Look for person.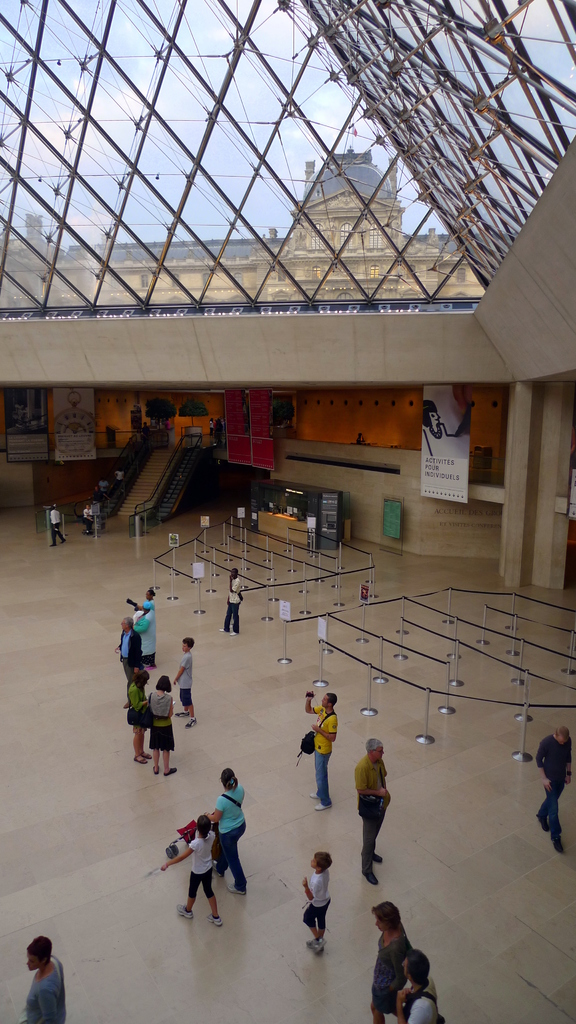
Found: (left=362, top=895, right=412, bottom=1023).
